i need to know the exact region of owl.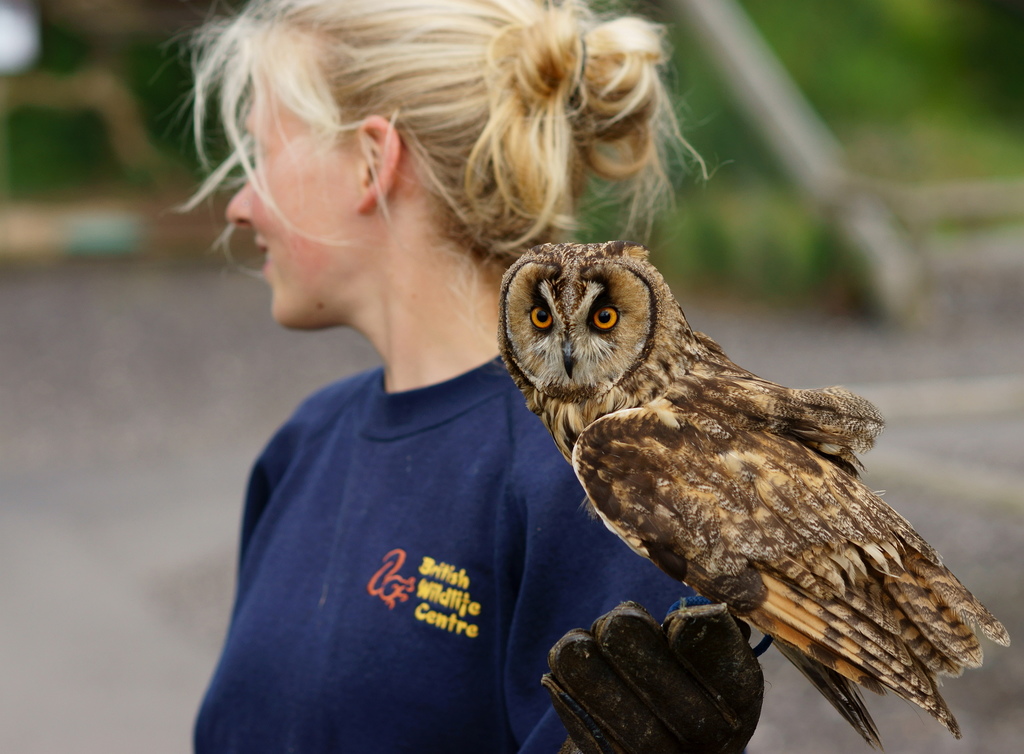
Region: left=495, top=240, right=1011, bottom=753.
